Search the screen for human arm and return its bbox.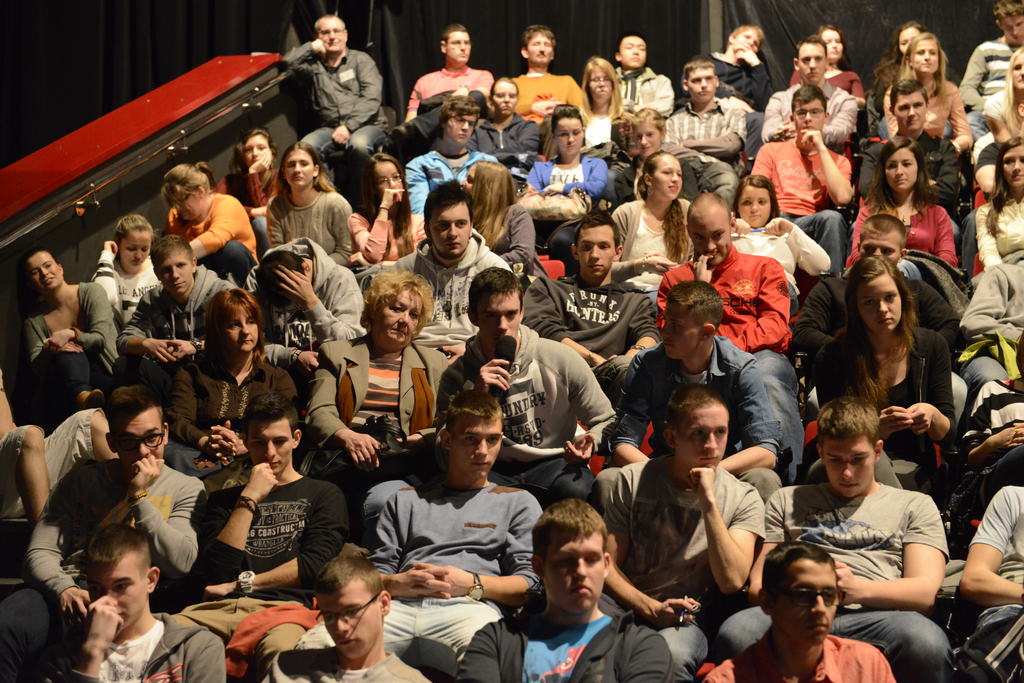
Found: crop(28, 307, 86, 369).
